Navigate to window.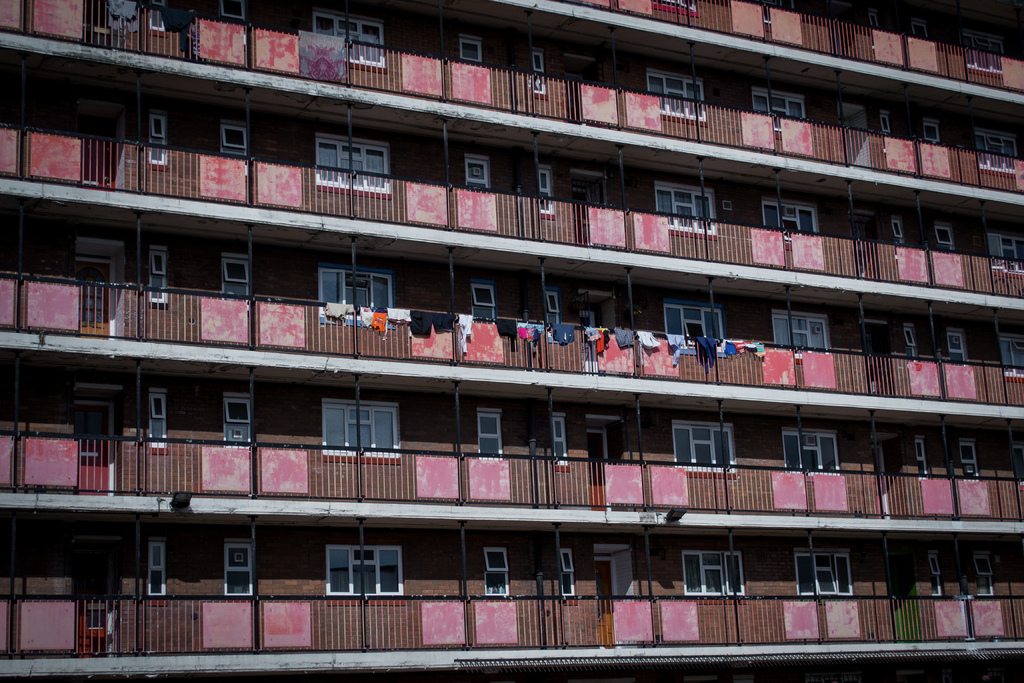
Navigation target: Rect(527, 41, 548, 84).
